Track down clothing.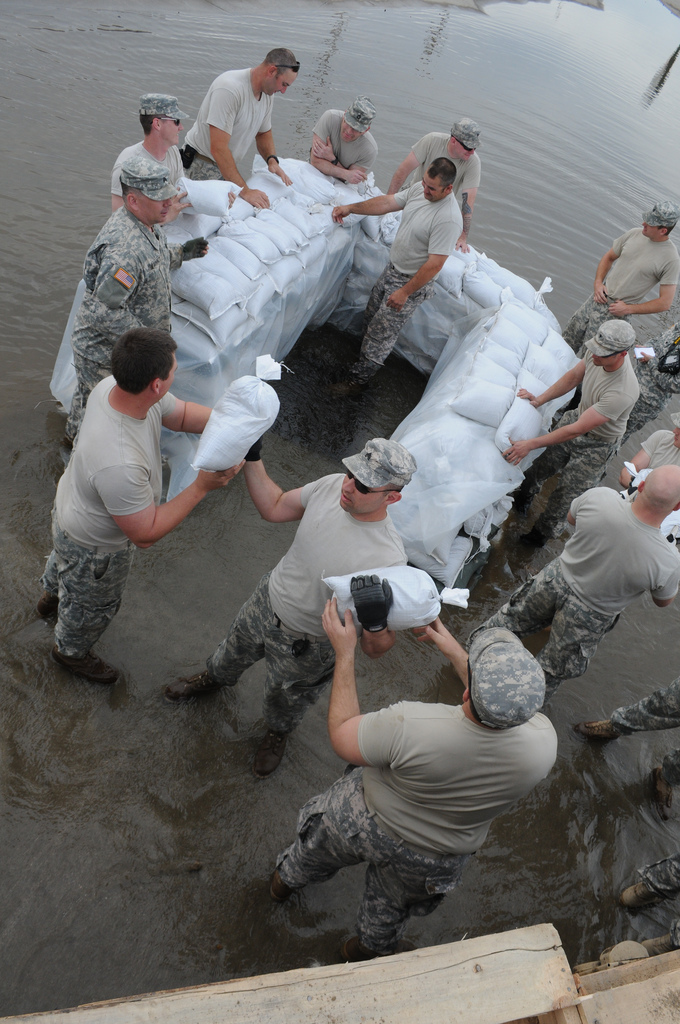
Tracked to region(306, 112, 367, 199).
